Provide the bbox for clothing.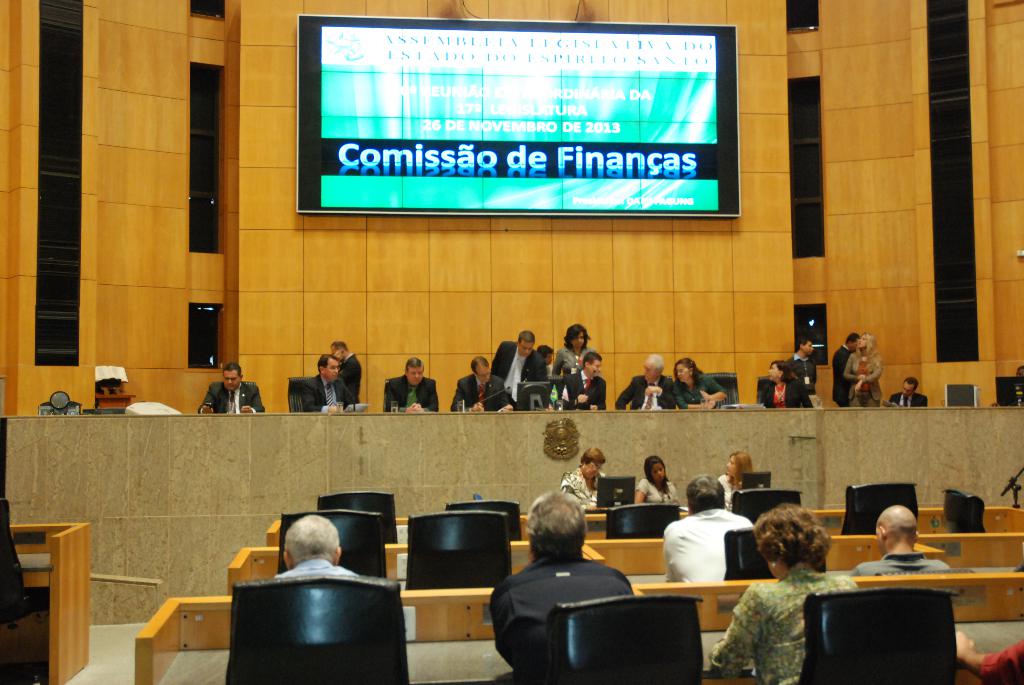
detection(346, 356, 362, 404).
